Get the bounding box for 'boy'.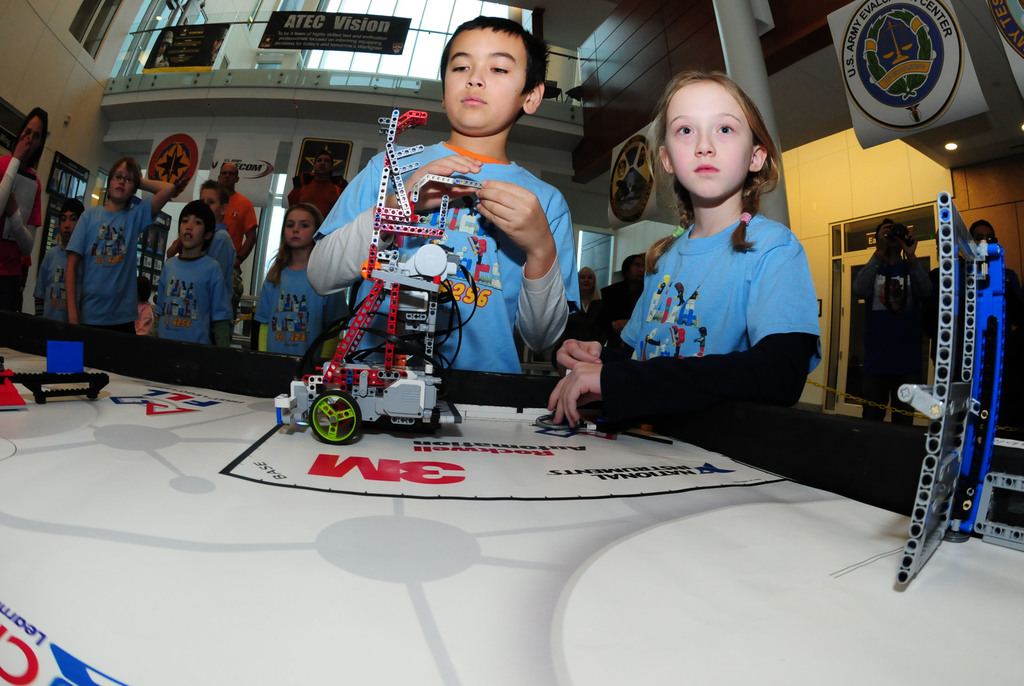
(329,40,593,418).
